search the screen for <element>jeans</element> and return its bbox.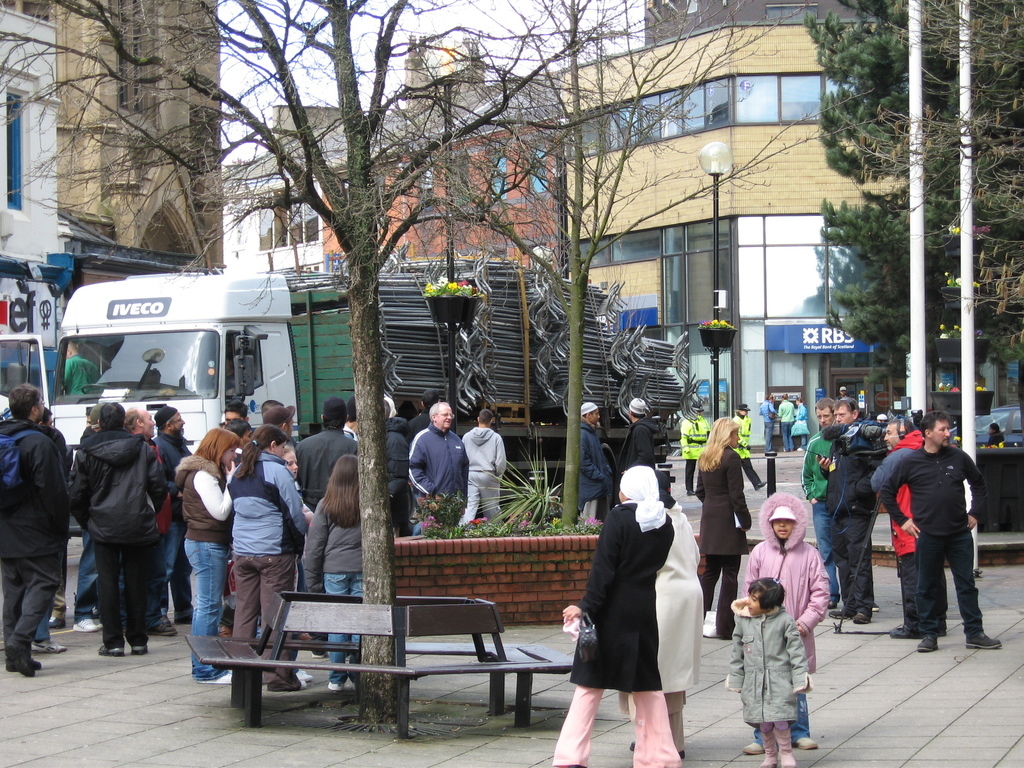
Found: region(757, 723, 792, 756).
